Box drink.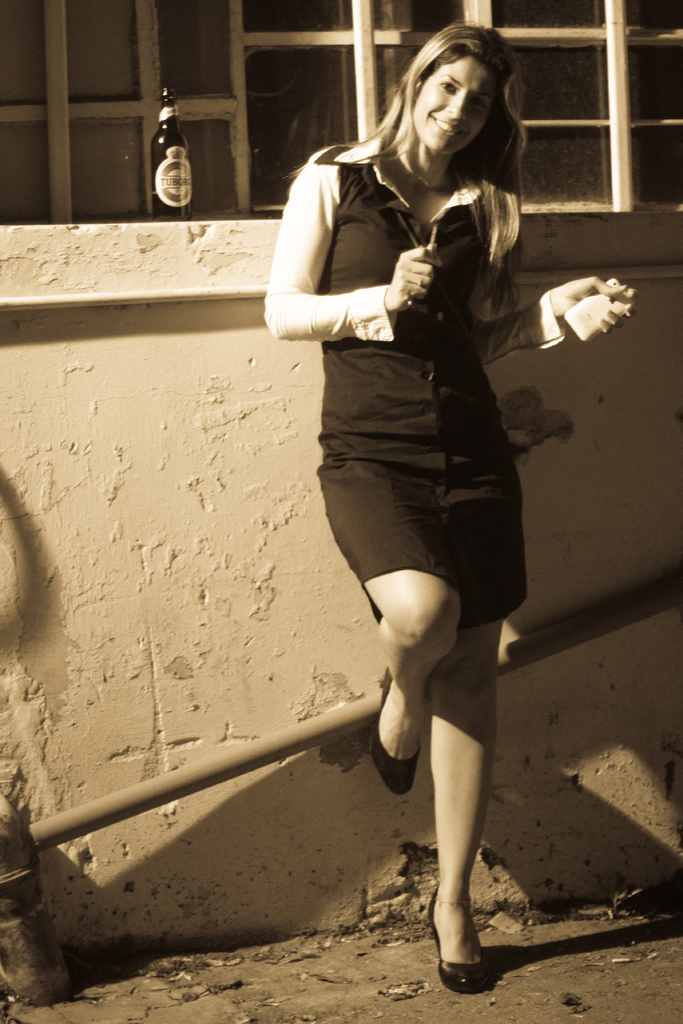
bbox=[149, 113, 196, 210].
